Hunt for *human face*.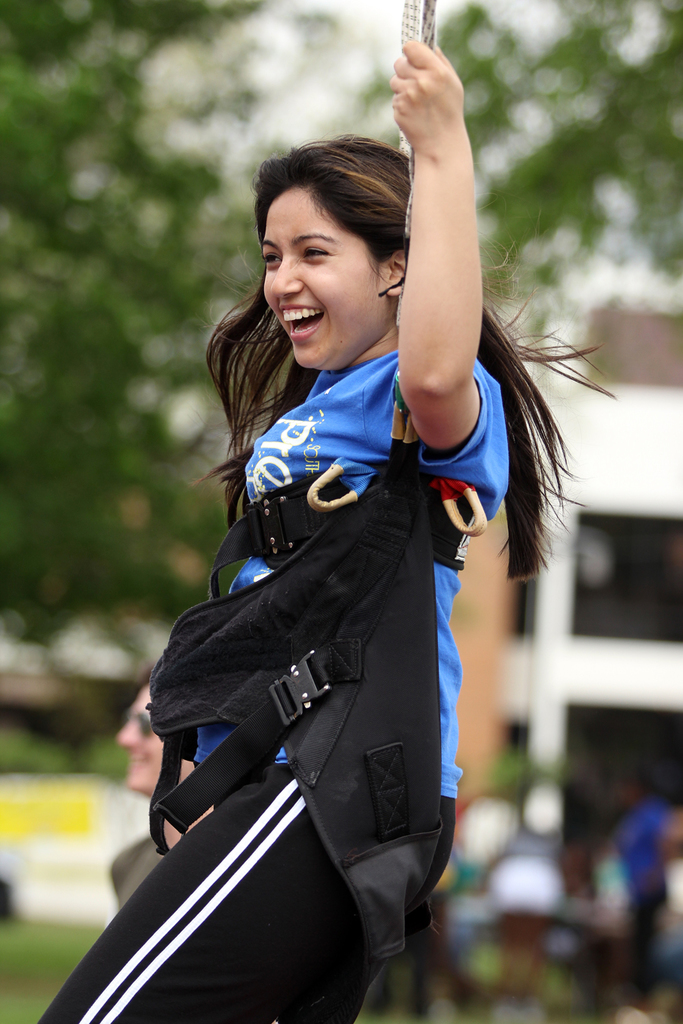
Hunted down at [251,176,383,376].
